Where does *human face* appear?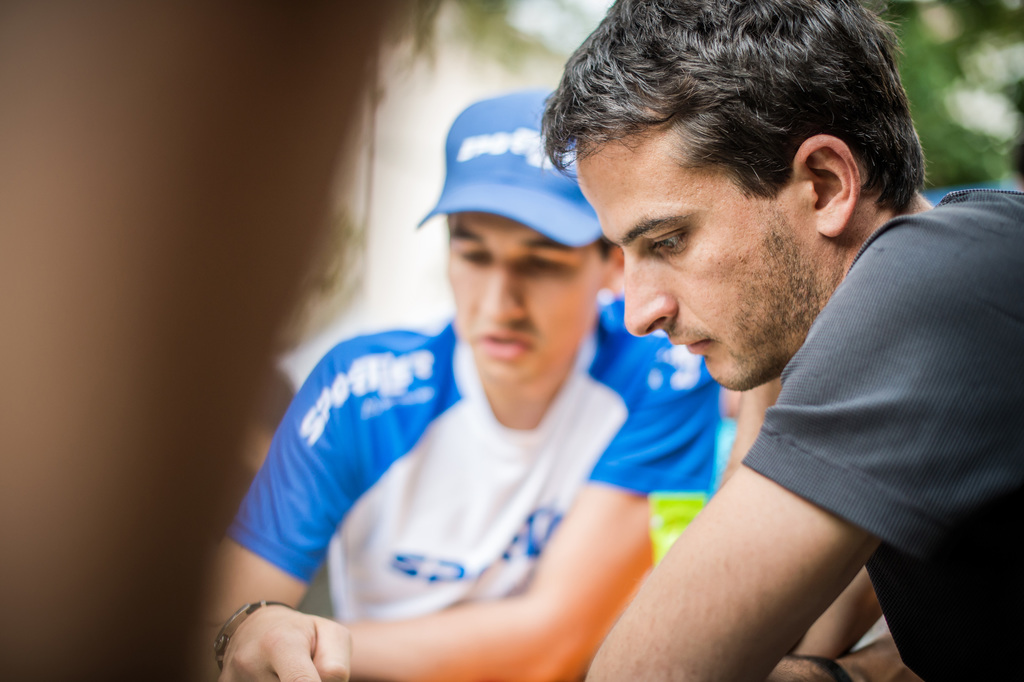
Appears at crop(577, 141, 788, 383).
